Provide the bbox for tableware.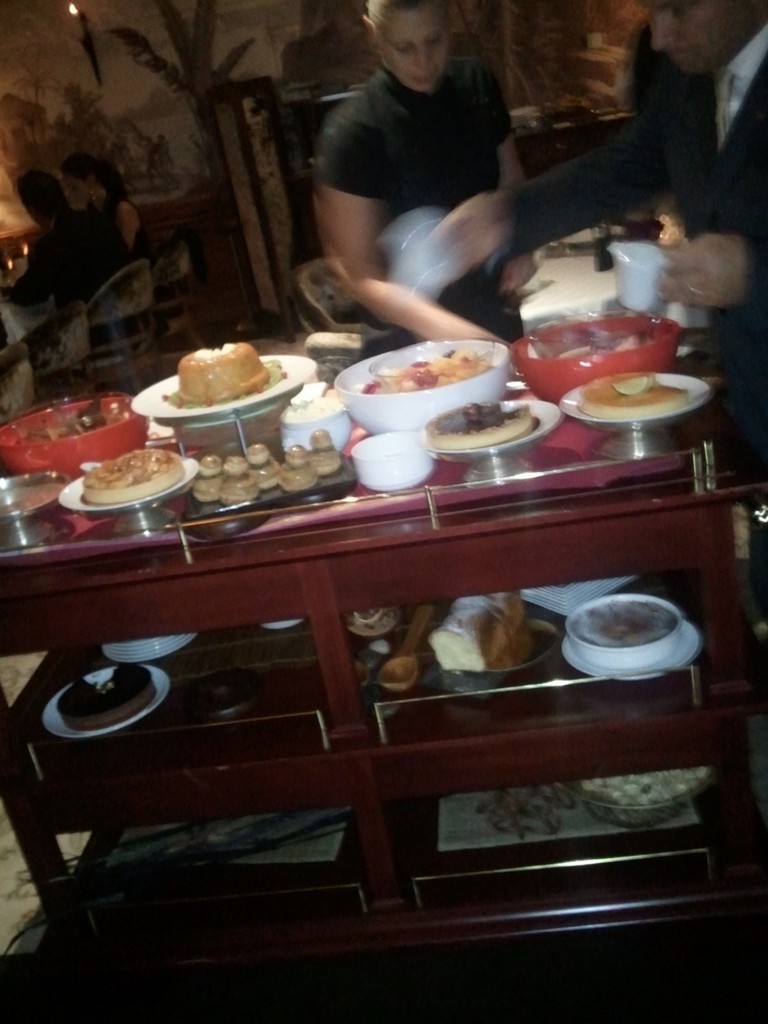
348:609:404:640.
